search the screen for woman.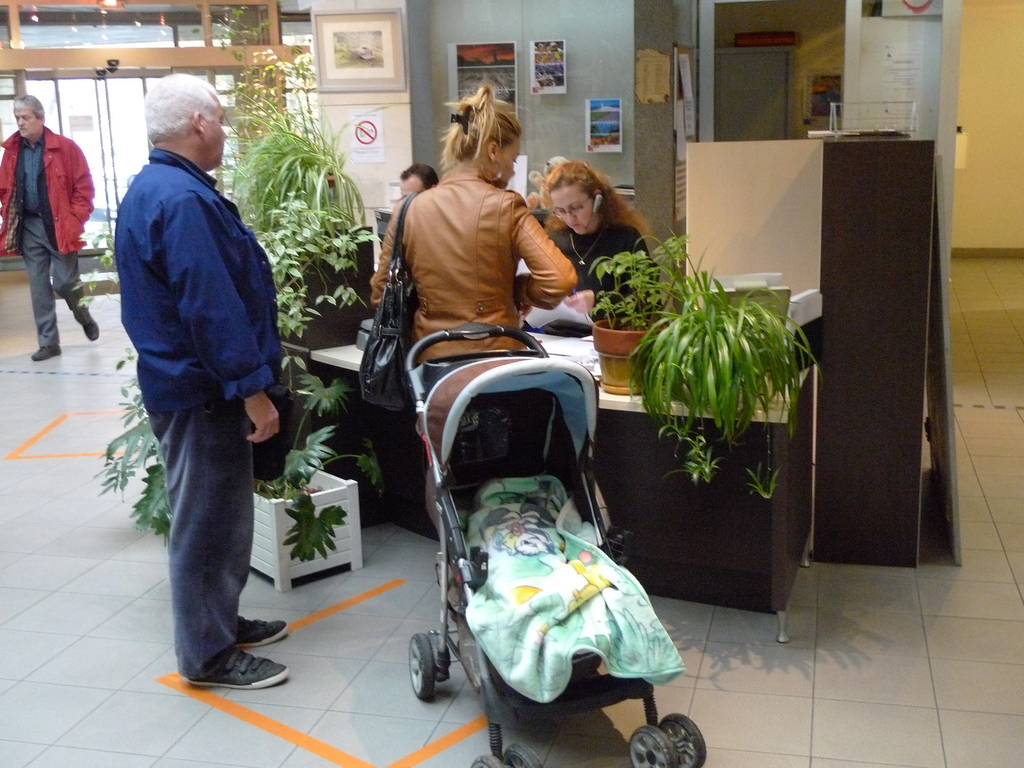
Found at {"left": 371, "top": 86, "right": 572, "bottom": 515}.
